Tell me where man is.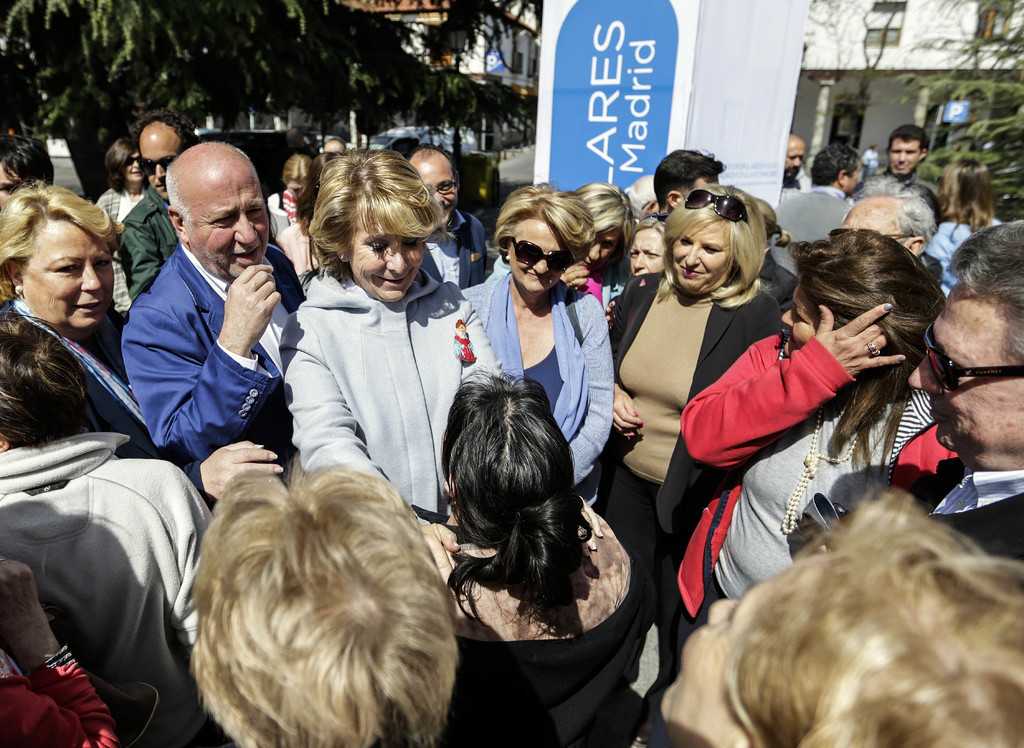
man is at bbox=(776, 132, 811, 203).
